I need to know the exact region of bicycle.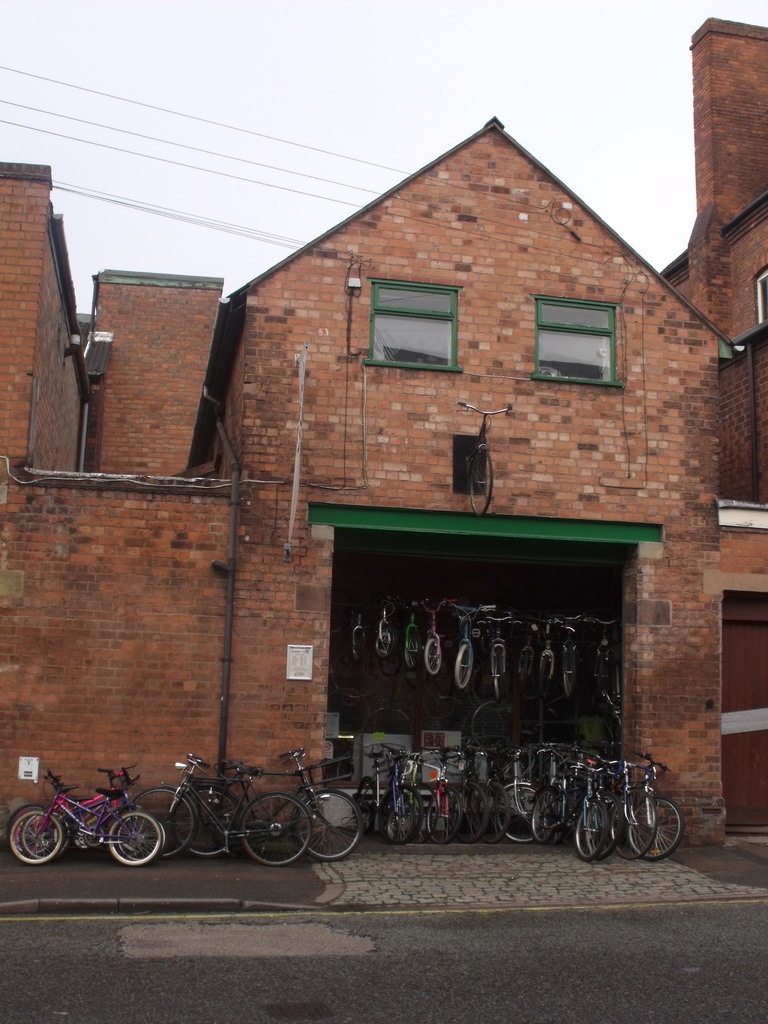
Region: bbox(23, 784, 140, 870).
